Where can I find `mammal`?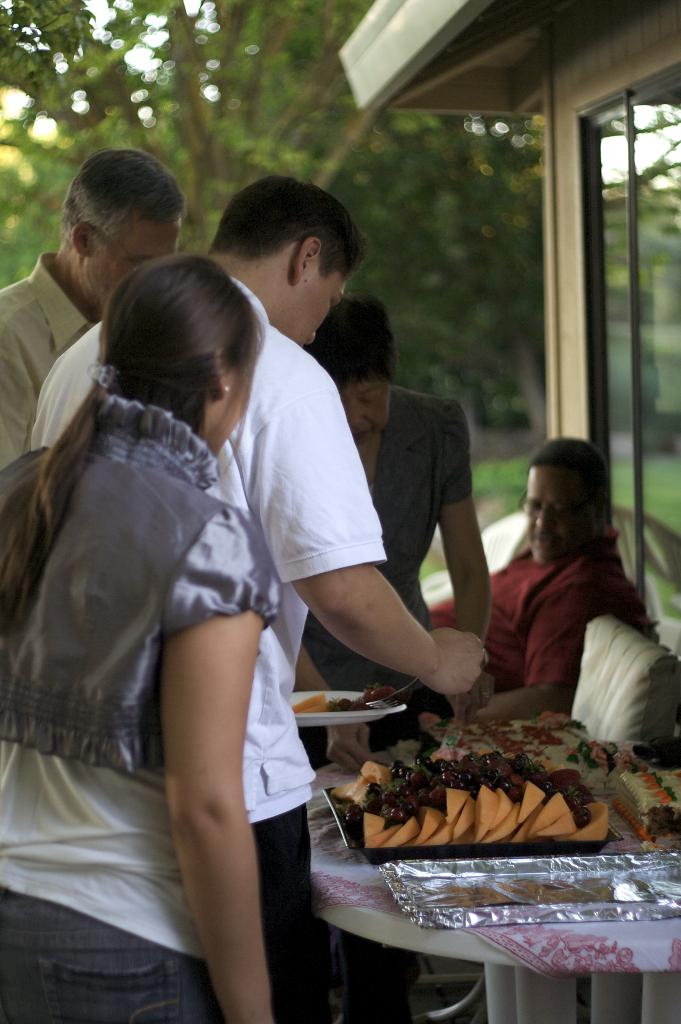
You can find it at detection(295, 288, 489, 1016).
